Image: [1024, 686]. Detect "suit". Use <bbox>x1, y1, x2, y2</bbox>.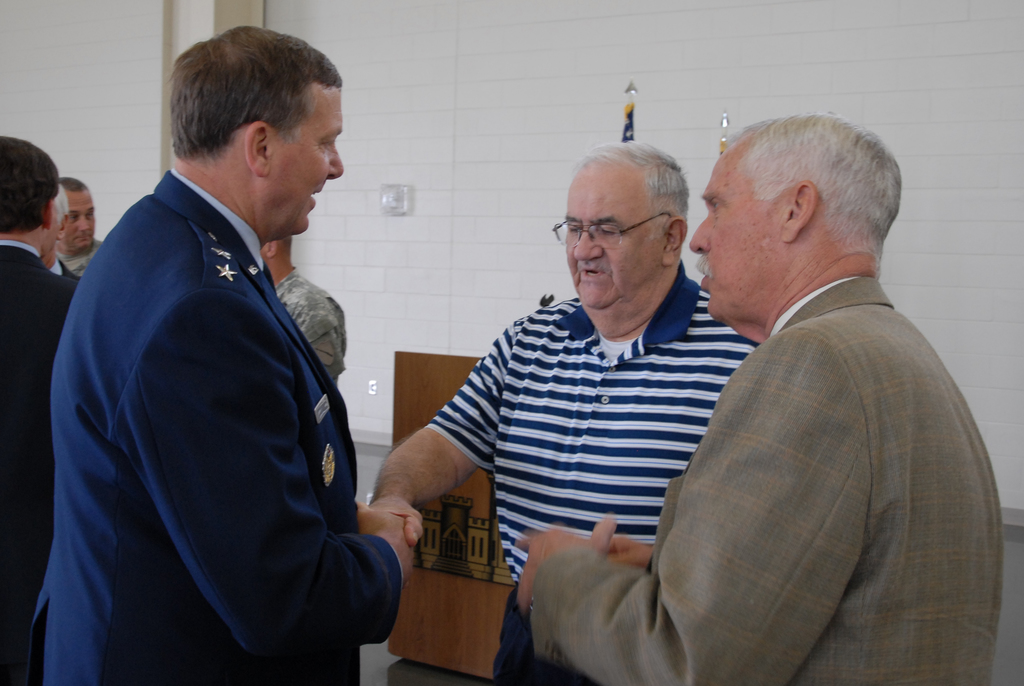
<bbox>529, 279, 1004, 685</bbox>.
